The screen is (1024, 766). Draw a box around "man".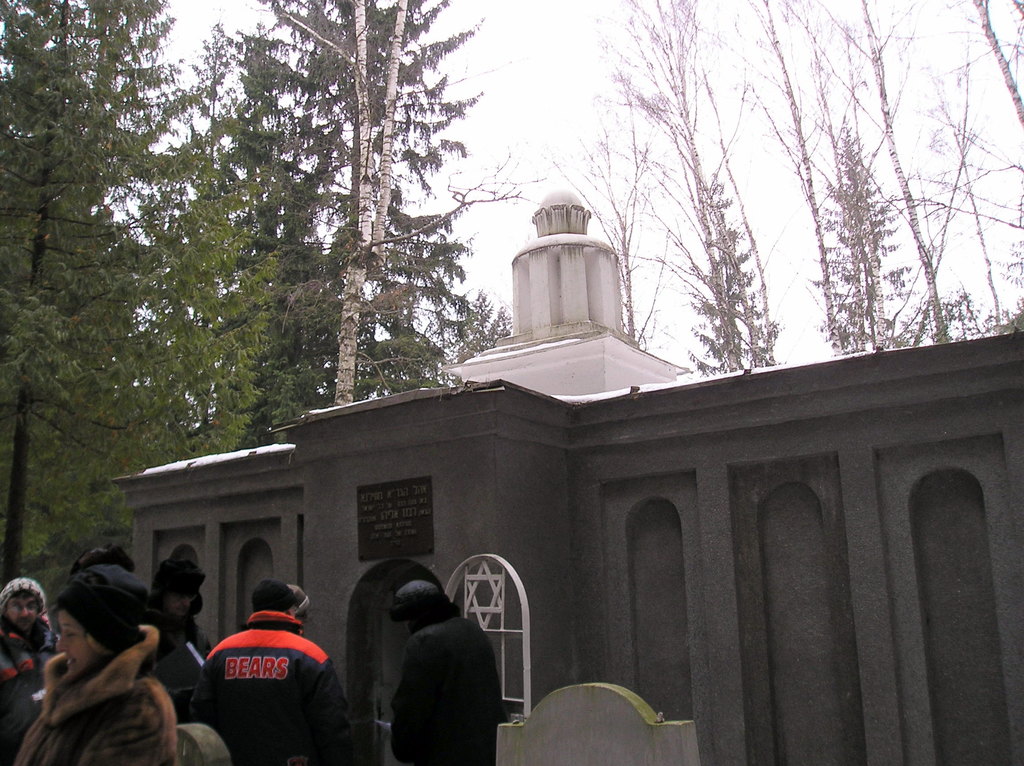
<bbox>188, 582, 345, 756</bbox>.
